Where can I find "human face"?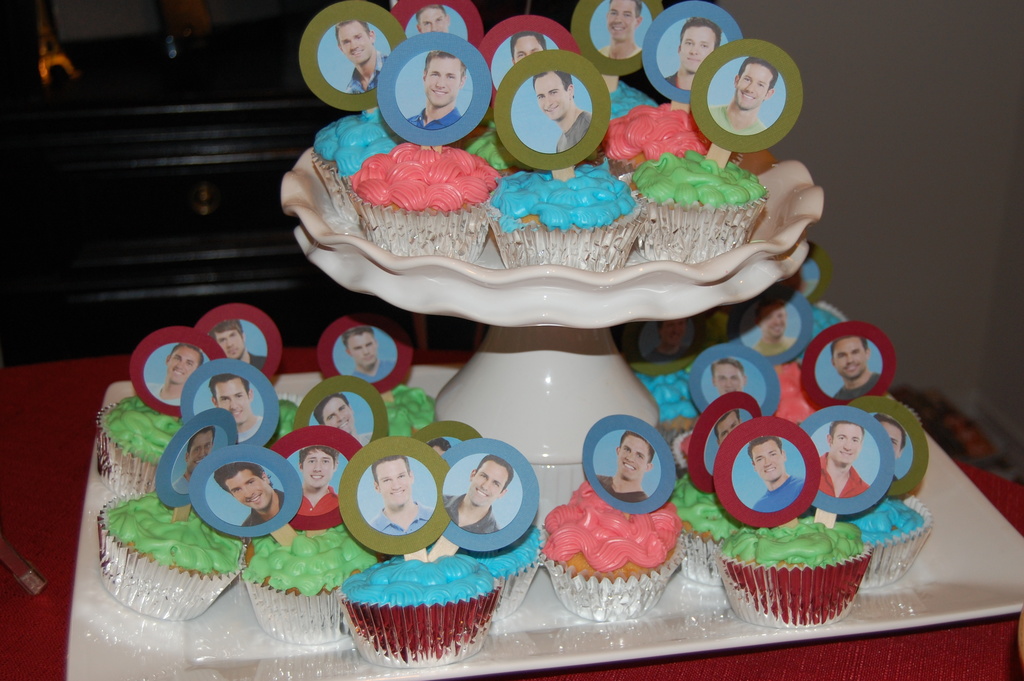
You can find it at left=831, top=338, right=865, bottom=378.
